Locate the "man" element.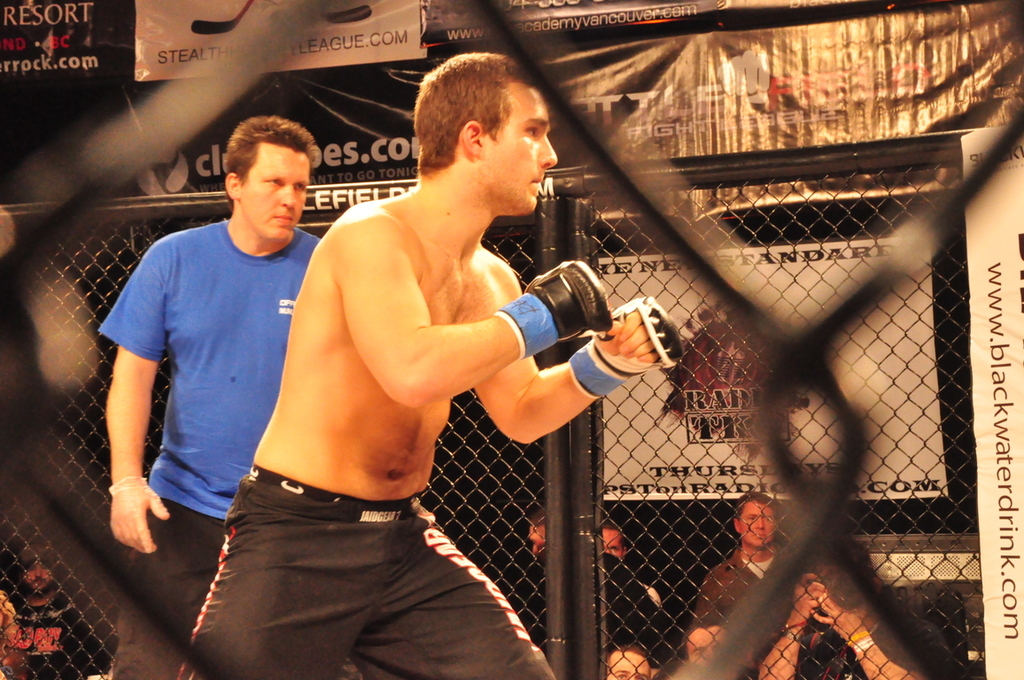
Element bbox: pyautogui.locateOnScreen(99, 119, 323, 679).
